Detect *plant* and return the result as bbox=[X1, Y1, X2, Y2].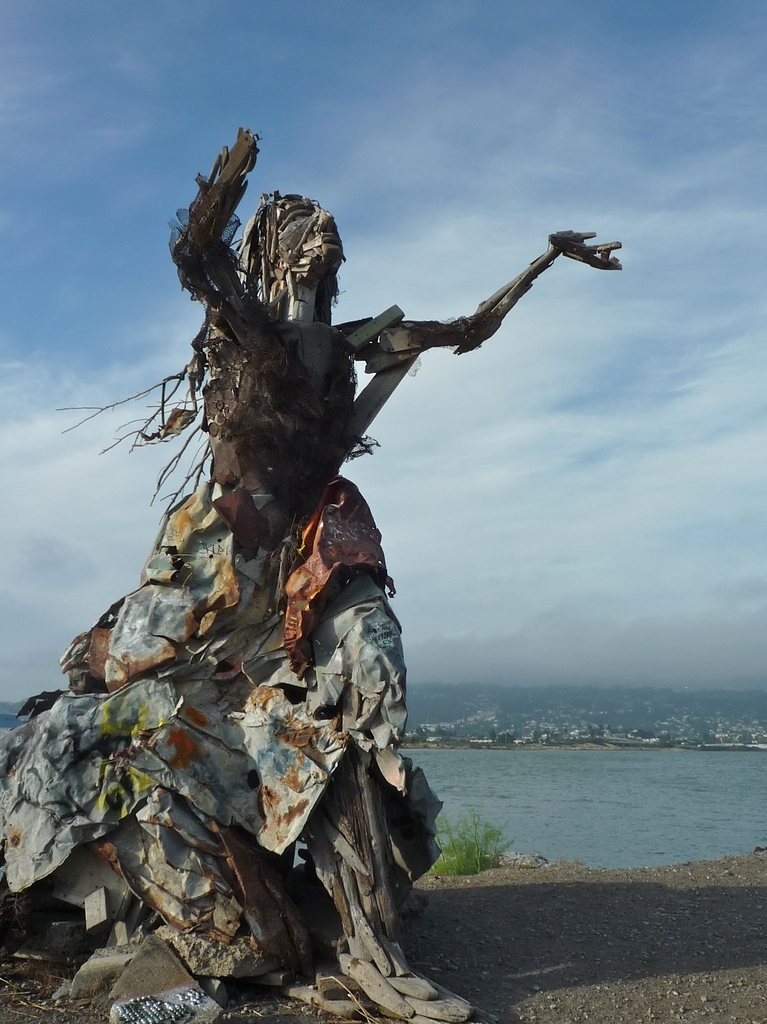
bbox=[457, 807, 482, 874].
